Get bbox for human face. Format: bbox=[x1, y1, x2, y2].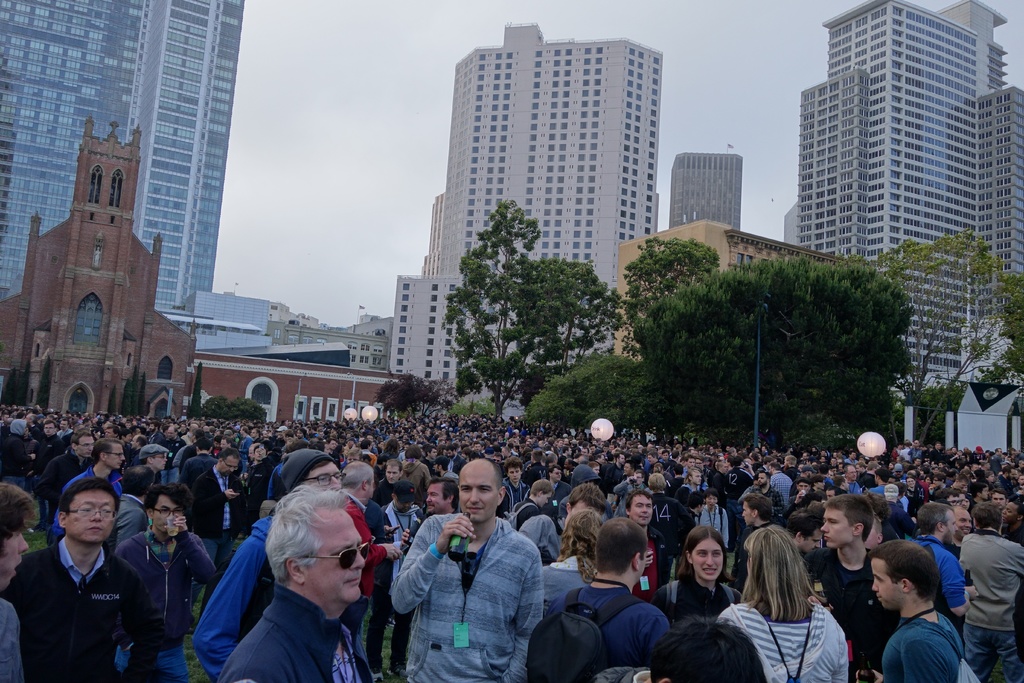
bbox=[475, 444, 480, 452].
